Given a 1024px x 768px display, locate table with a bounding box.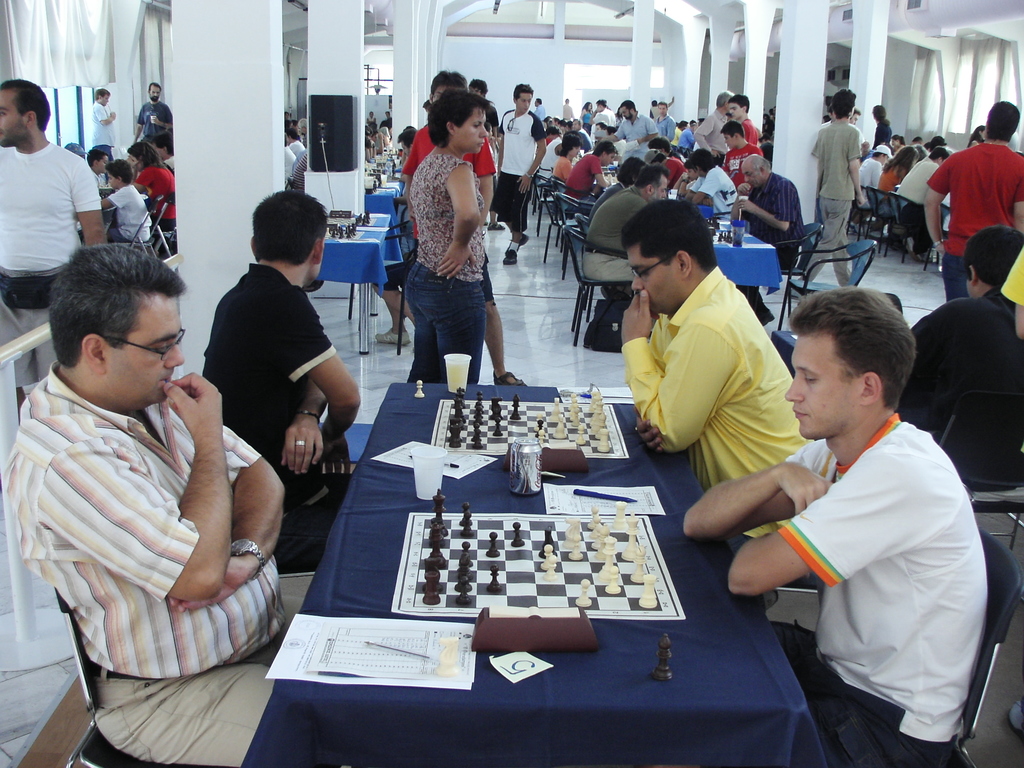
Located: <region>244, 377, 829, 767</region>.
